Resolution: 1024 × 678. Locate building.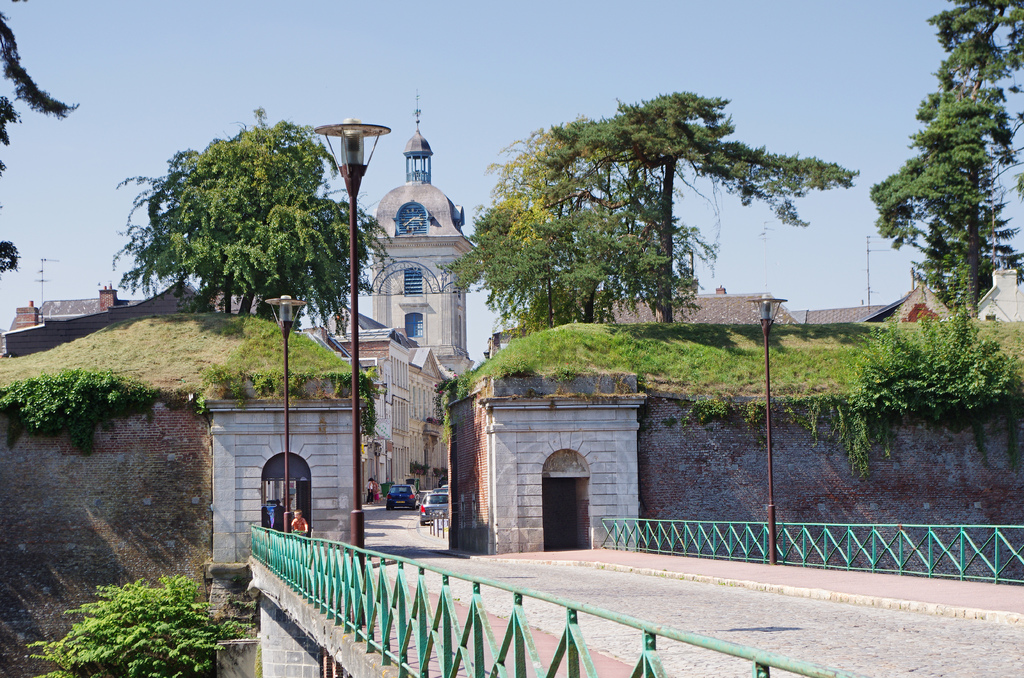
bbox=[314, 97, 480, 502].
